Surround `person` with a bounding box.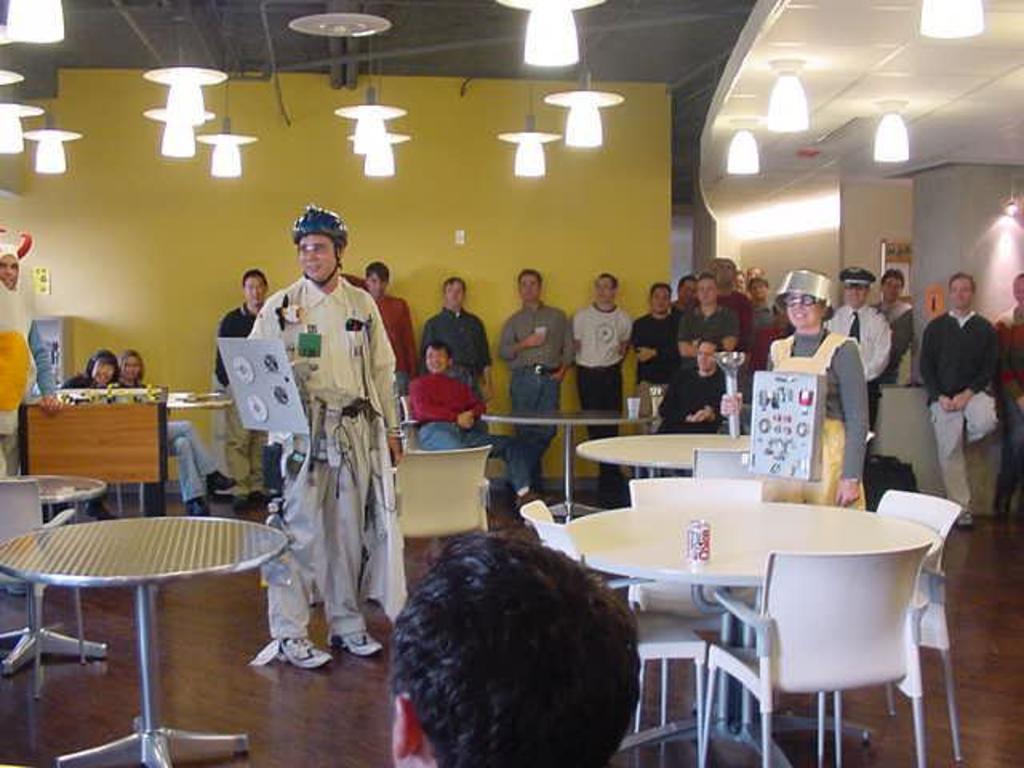
(left=677, top=275, right=746, bottom=360).
